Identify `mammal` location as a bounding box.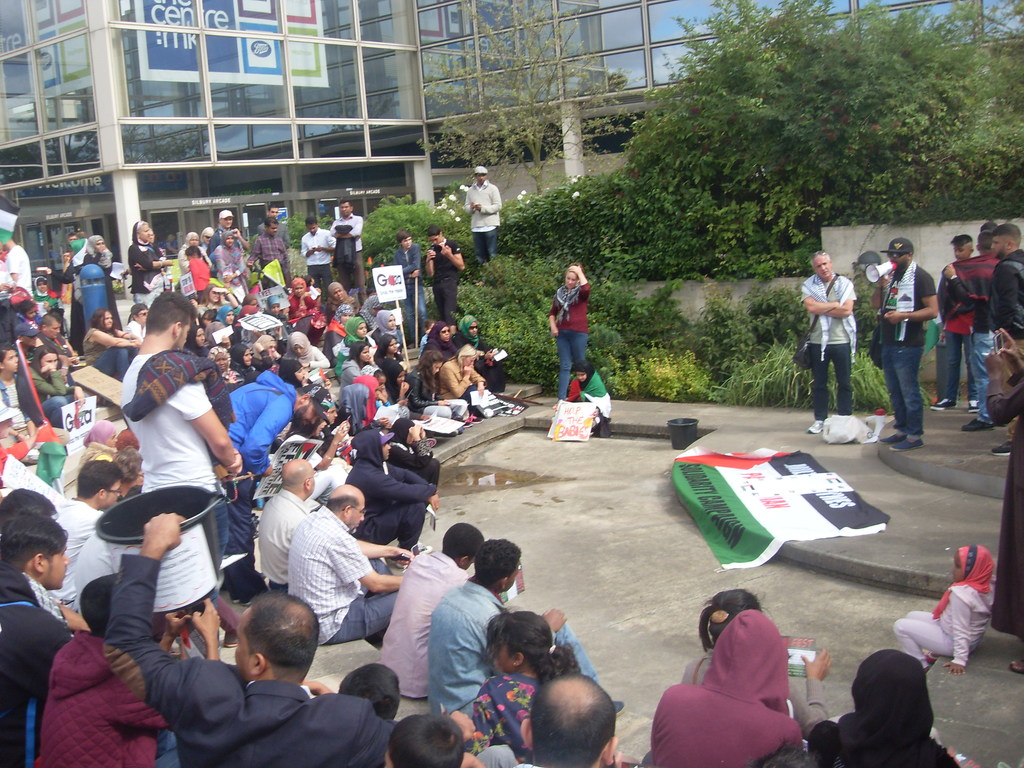
region(465, 166, 499, 268).
